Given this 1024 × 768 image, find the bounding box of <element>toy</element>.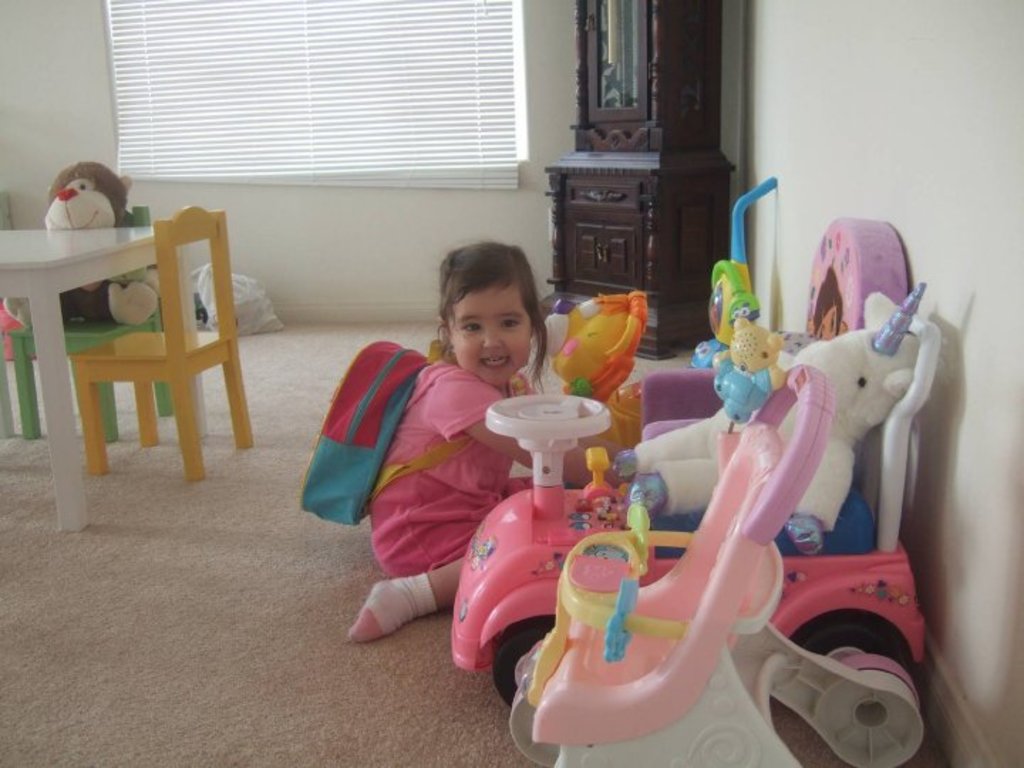
639/209/912/439.
